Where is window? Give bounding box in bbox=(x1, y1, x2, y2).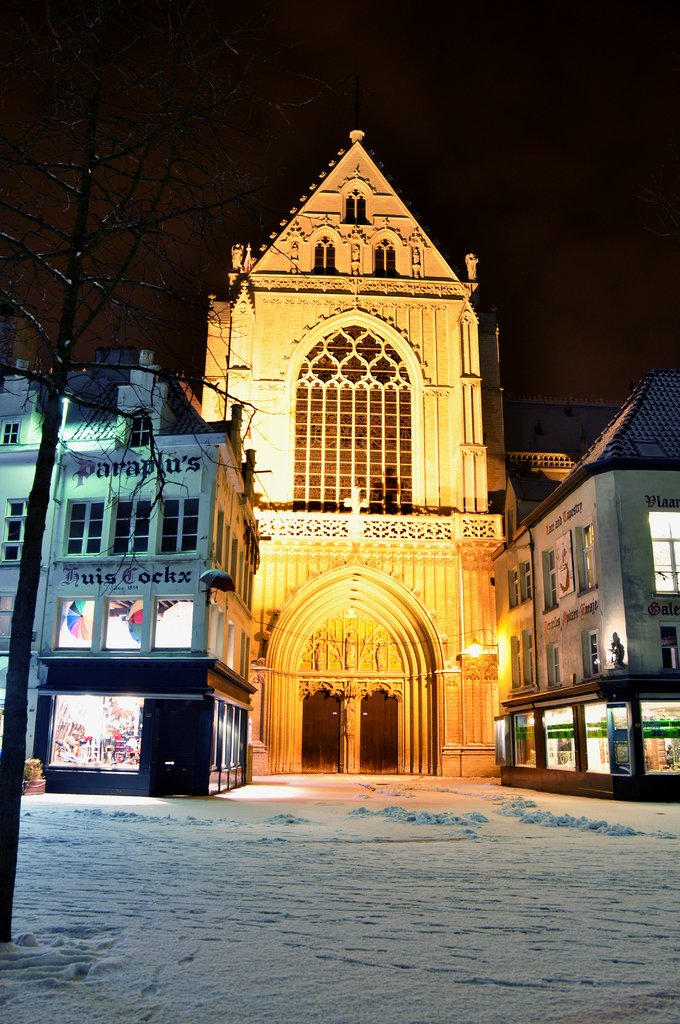
bbox=(503, 563, 521, 603).
